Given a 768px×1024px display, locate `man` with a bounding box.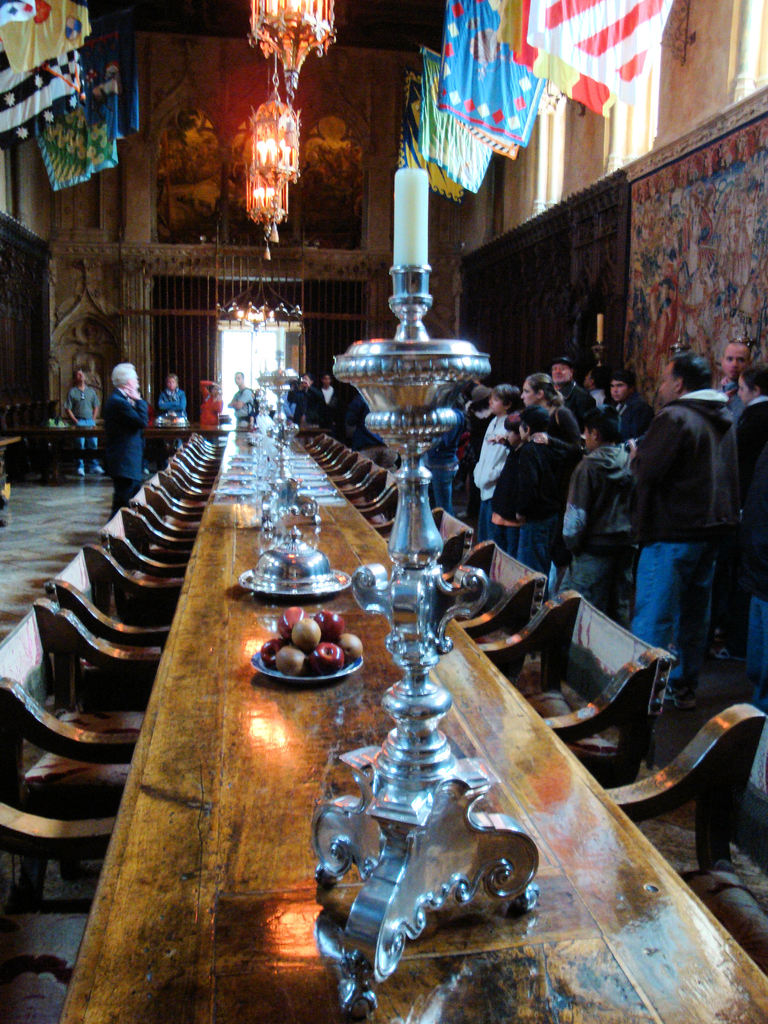
Located: [222, 370, 259, 419].
